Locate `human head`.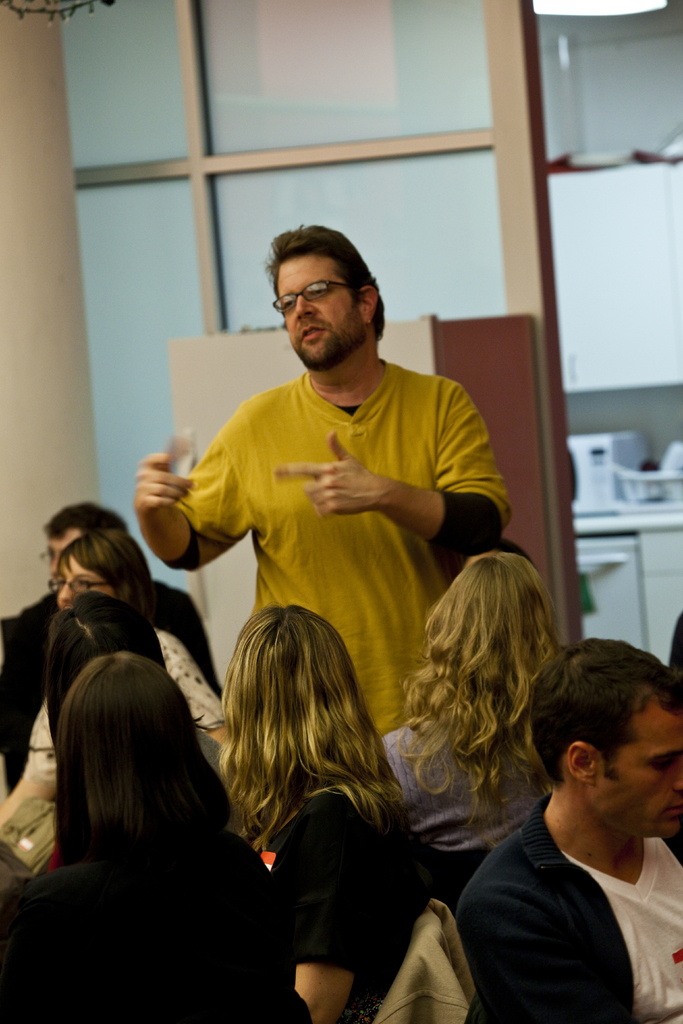
Bounding box: rect(36, 501, 115, 588).
